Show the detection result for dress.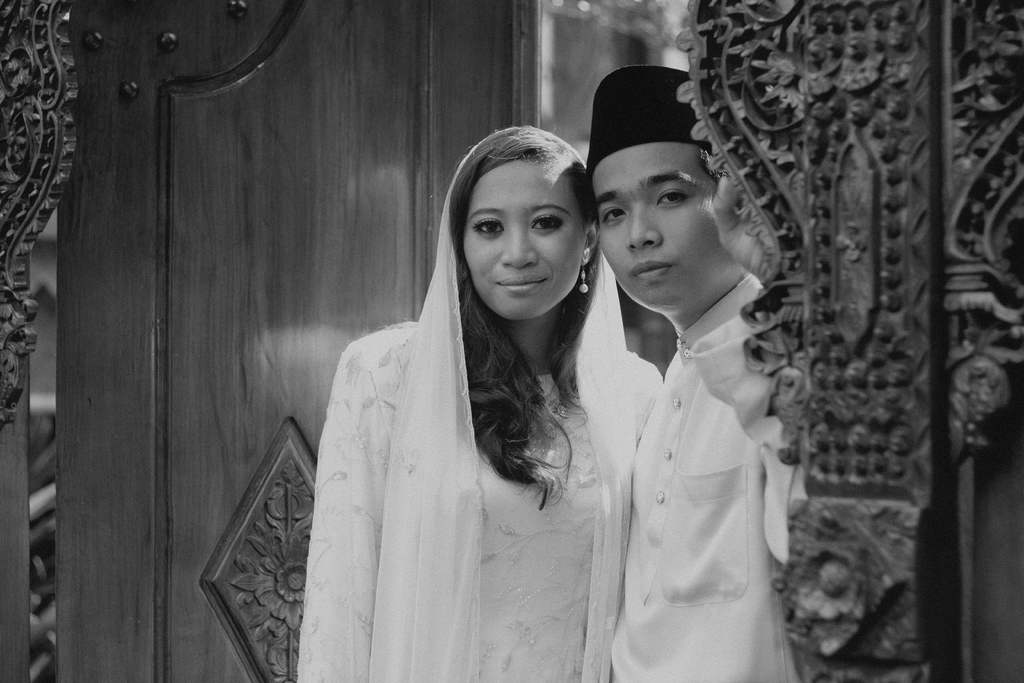
[296, 320, 668, 682].
